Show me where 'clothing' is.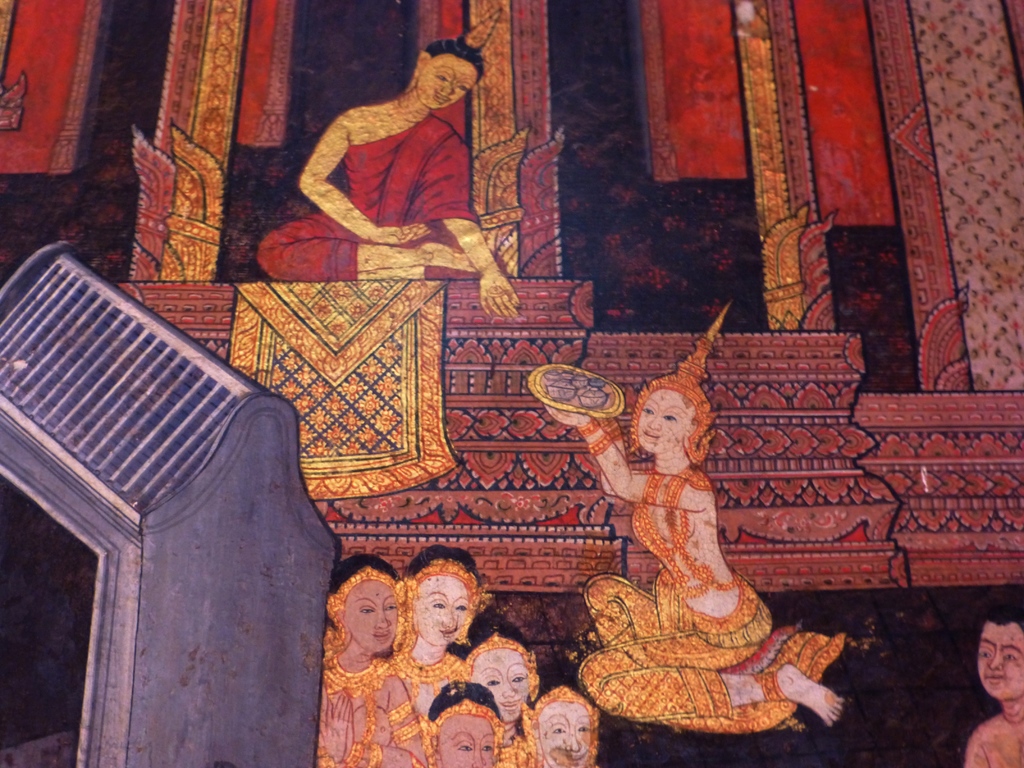
'clothing' is at <region>578, 295, 837, 730</region>.
